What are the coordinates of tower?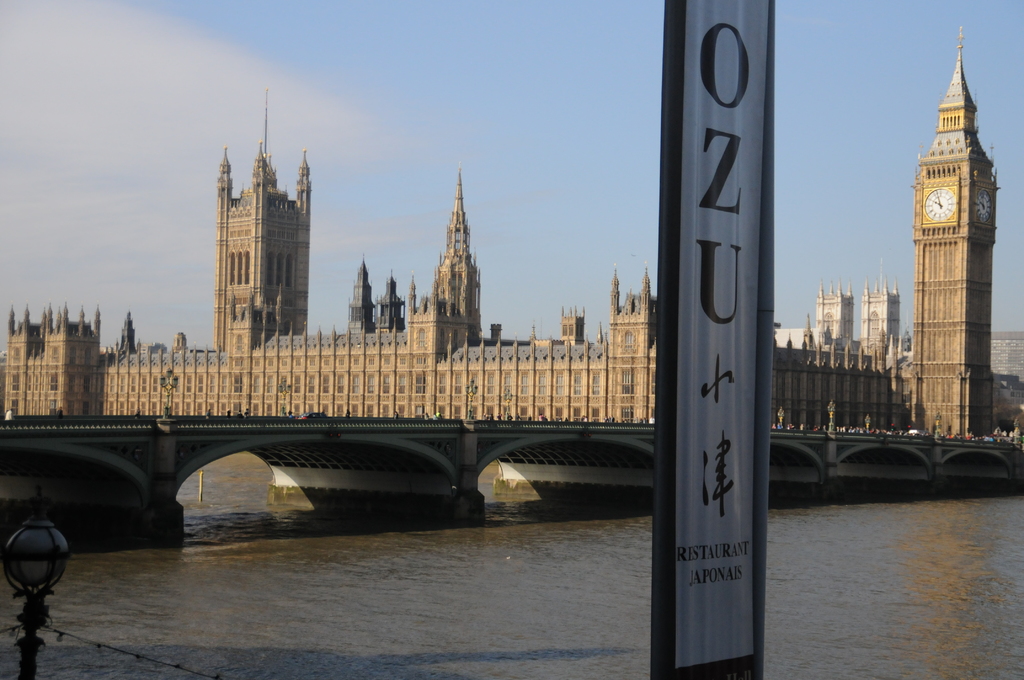
(left=388, top=176, right=477, bottom=348).
